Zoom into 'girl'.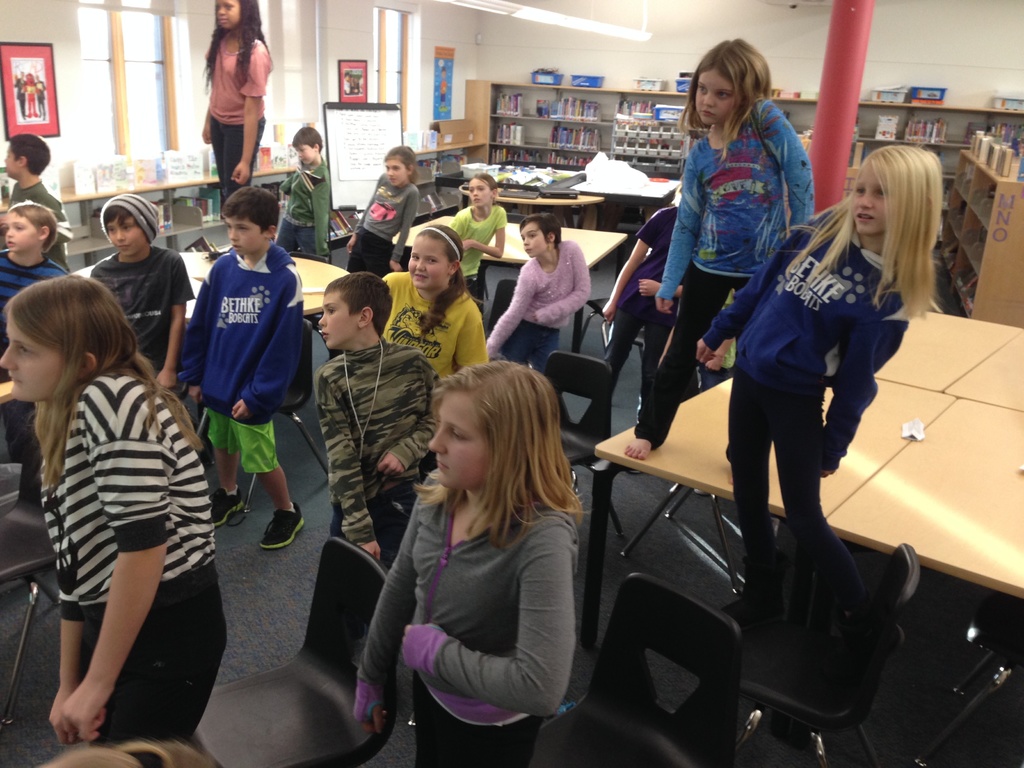
Zoom target: [345, 148, 420, 278].
